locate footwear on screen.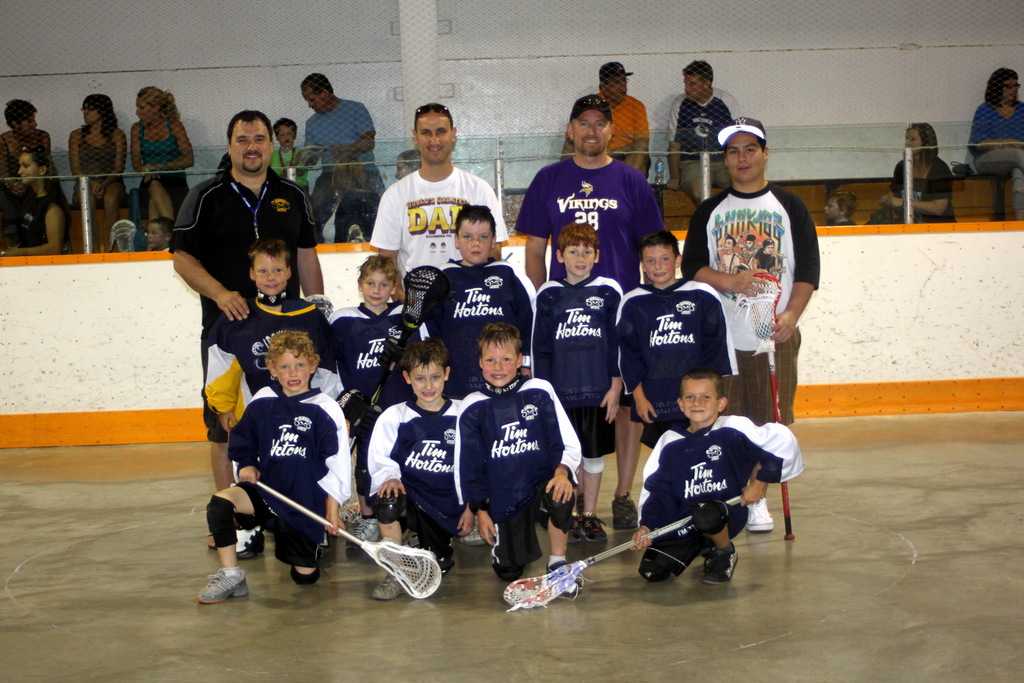
On screen at [left=348, top=503, right=364, bottom=521].
